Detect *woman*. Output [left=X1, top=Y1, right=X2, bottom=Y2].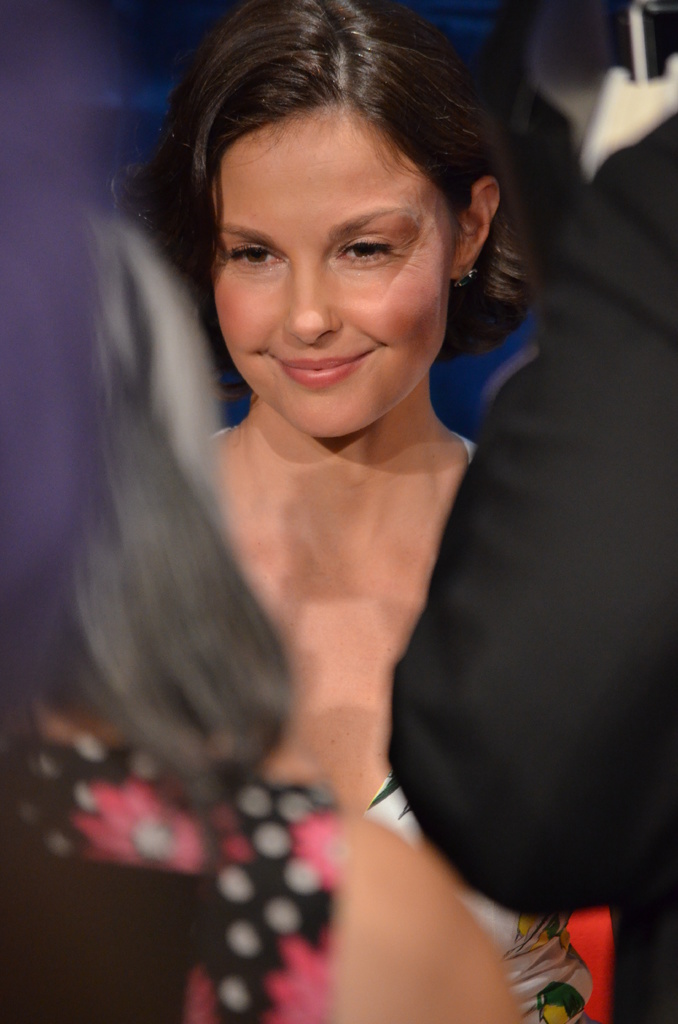
[left=28, top=10, right=637, bottom=904].
